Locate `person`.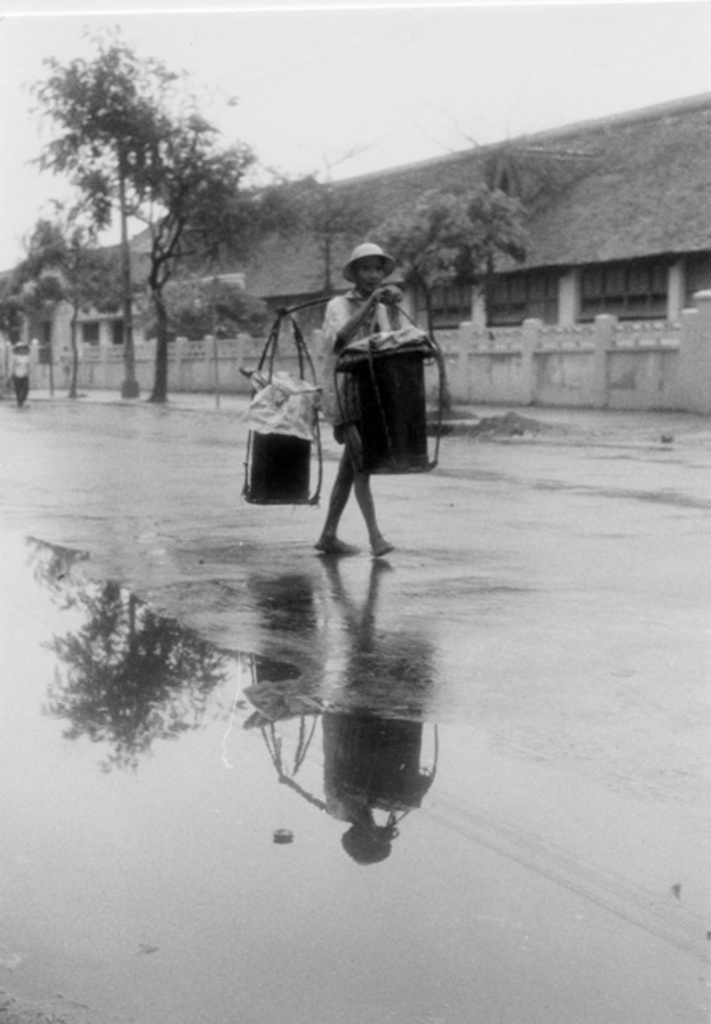
Bounding box: bbox=[307, 225, 430, 562].
